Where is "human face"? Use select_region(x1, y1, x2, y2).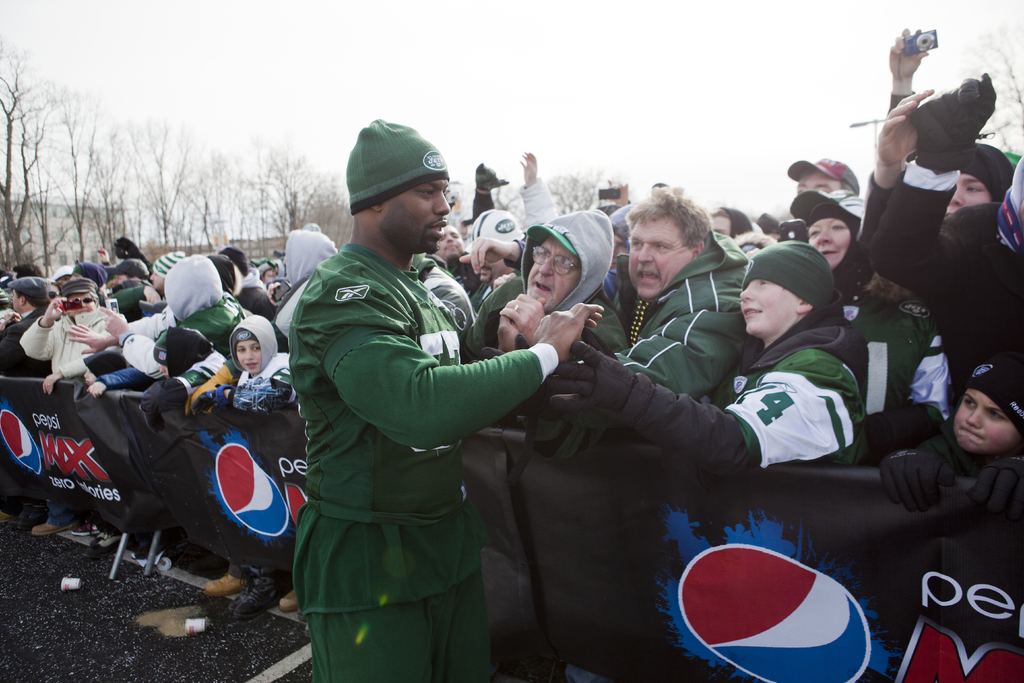
select_region(739, 279, 797, 334).
